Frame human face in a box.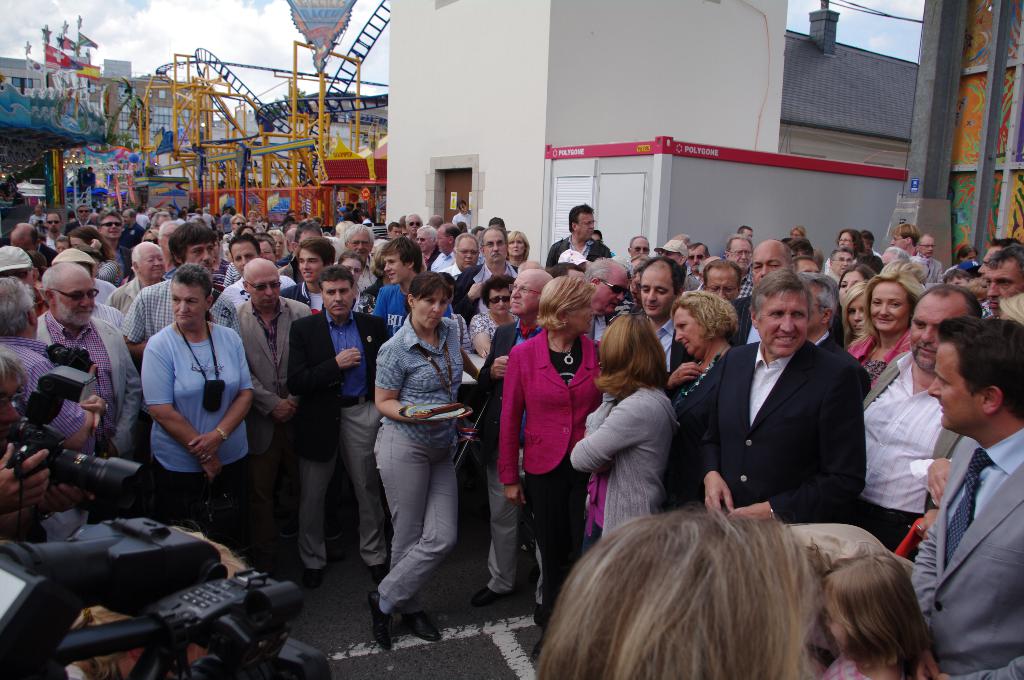
986,260,1023,319.
